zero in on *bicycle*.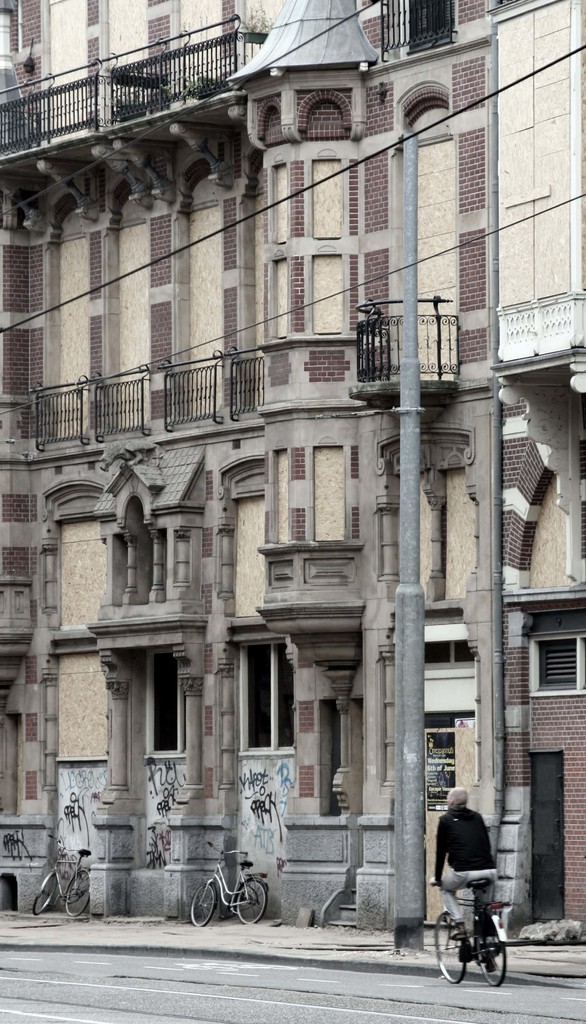
Zeroed in: rect(443, 883, 521, 986).
